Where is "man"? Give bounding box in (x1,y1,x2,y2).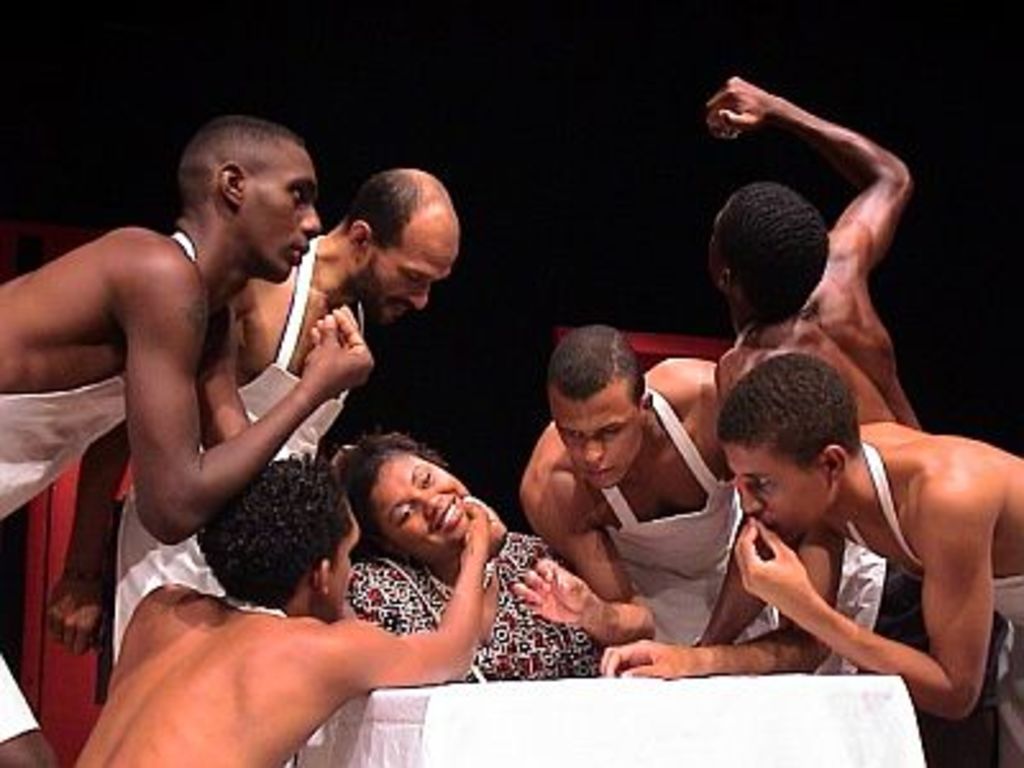
(509,323,881,676).
